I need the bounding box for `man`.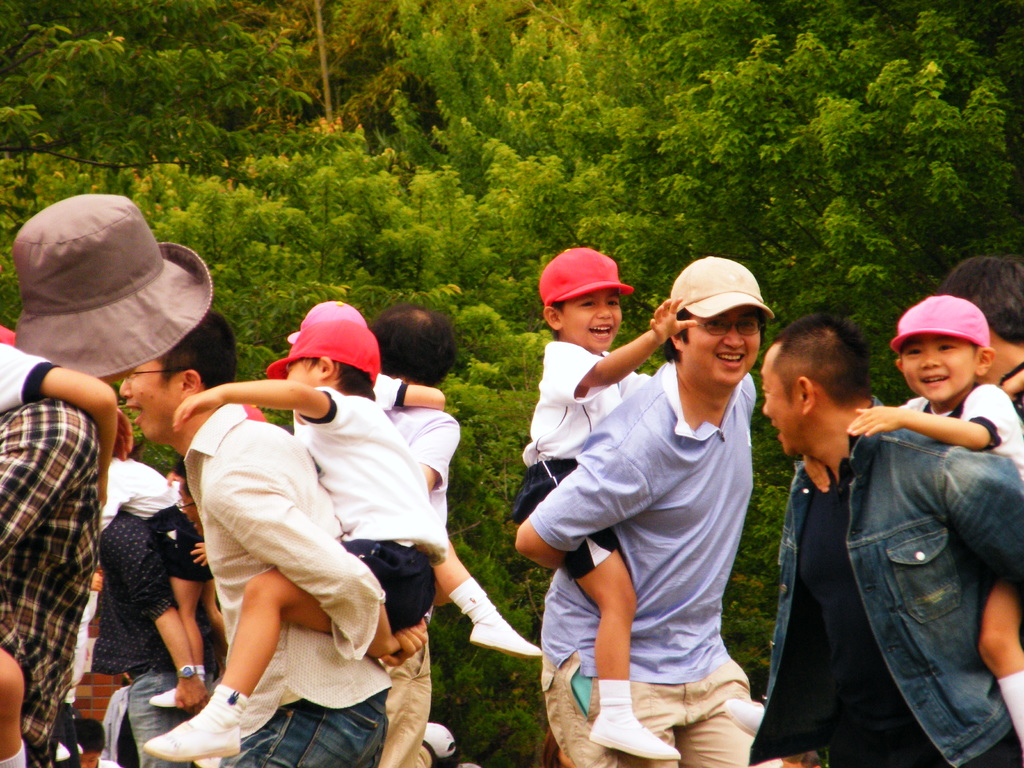
Here it is: select_region(112, 300, 386, 767).
